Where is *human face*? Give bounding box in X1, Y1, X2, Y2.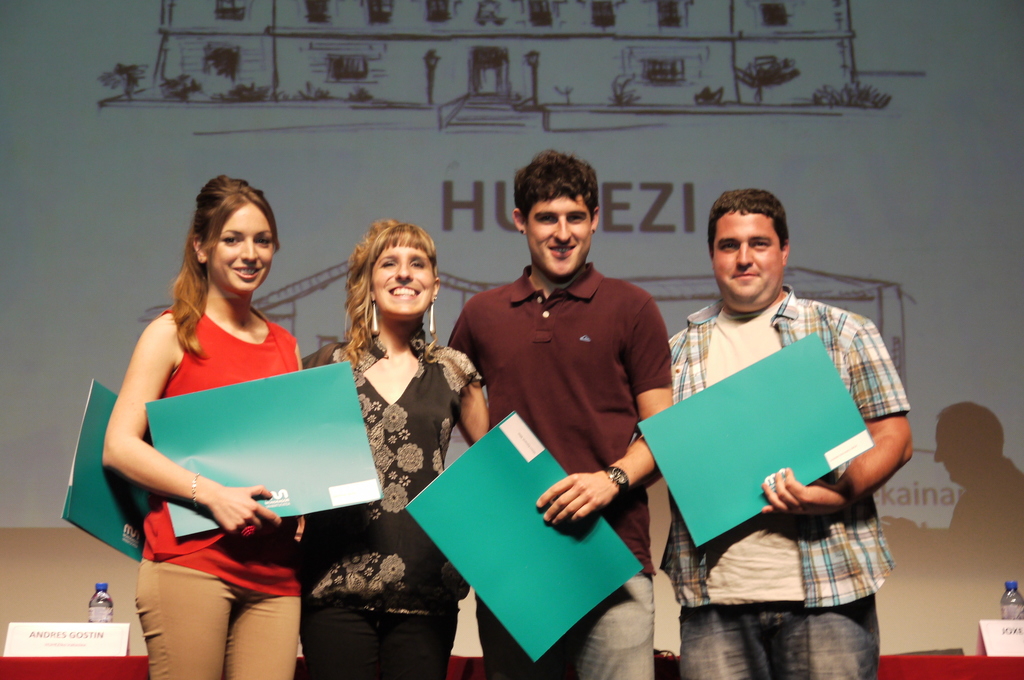
372, 245, 435, 316.
